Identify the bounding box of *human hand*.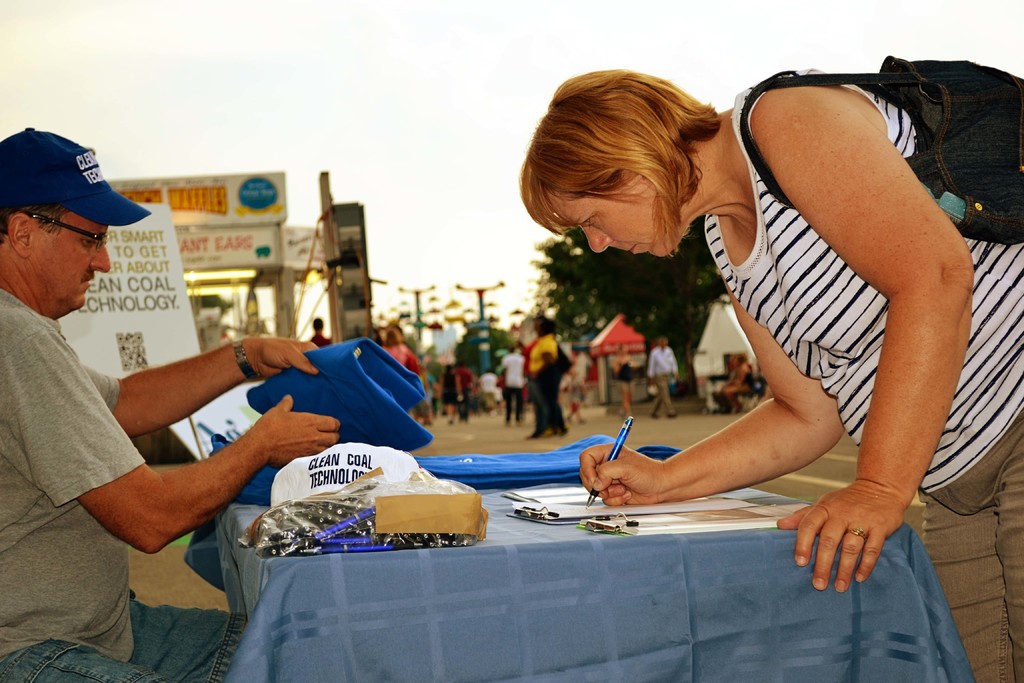
crop(774, 483, 906, 595).
